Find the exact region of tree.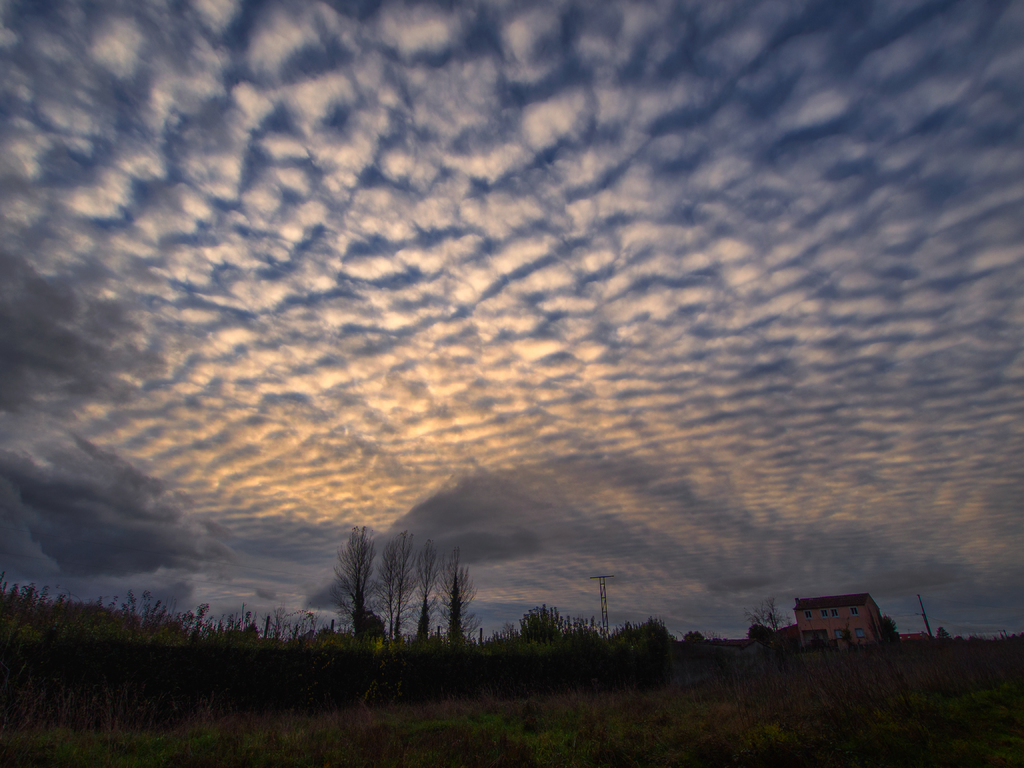
Exact region: bbox=(622, 618, 667, 636).
